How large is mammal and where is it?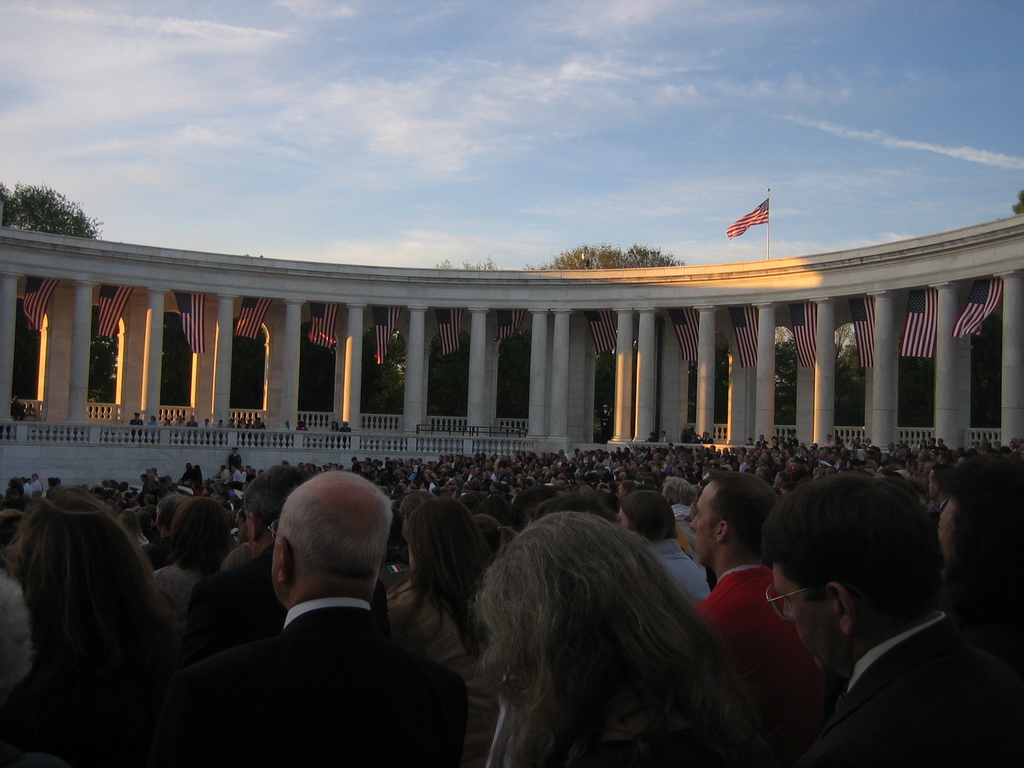
Bounding box: [x1=619, y1=486, x2=713, y2=606].
